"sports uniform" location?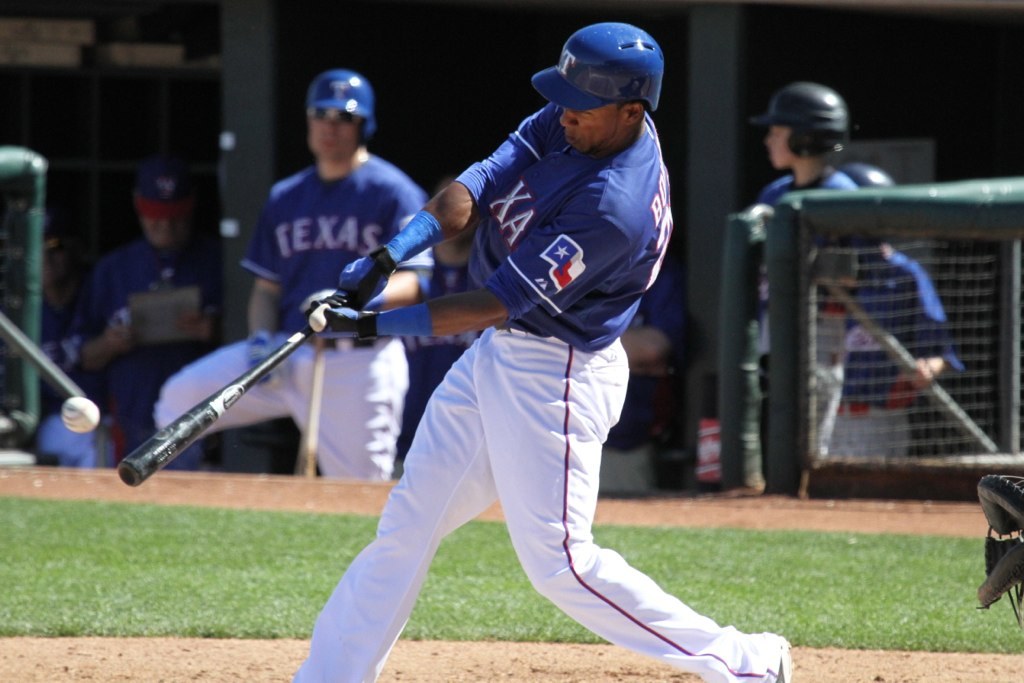
[754, 83, 857, 458]
